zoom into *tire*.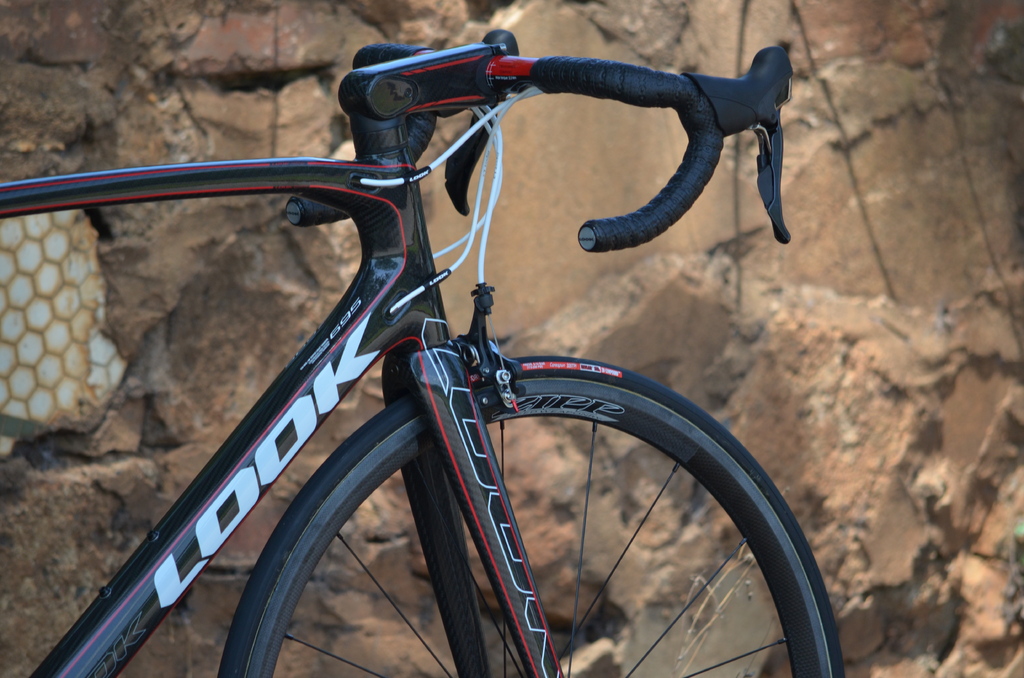
Zoom target: rect(212, 353, 842, 677).
